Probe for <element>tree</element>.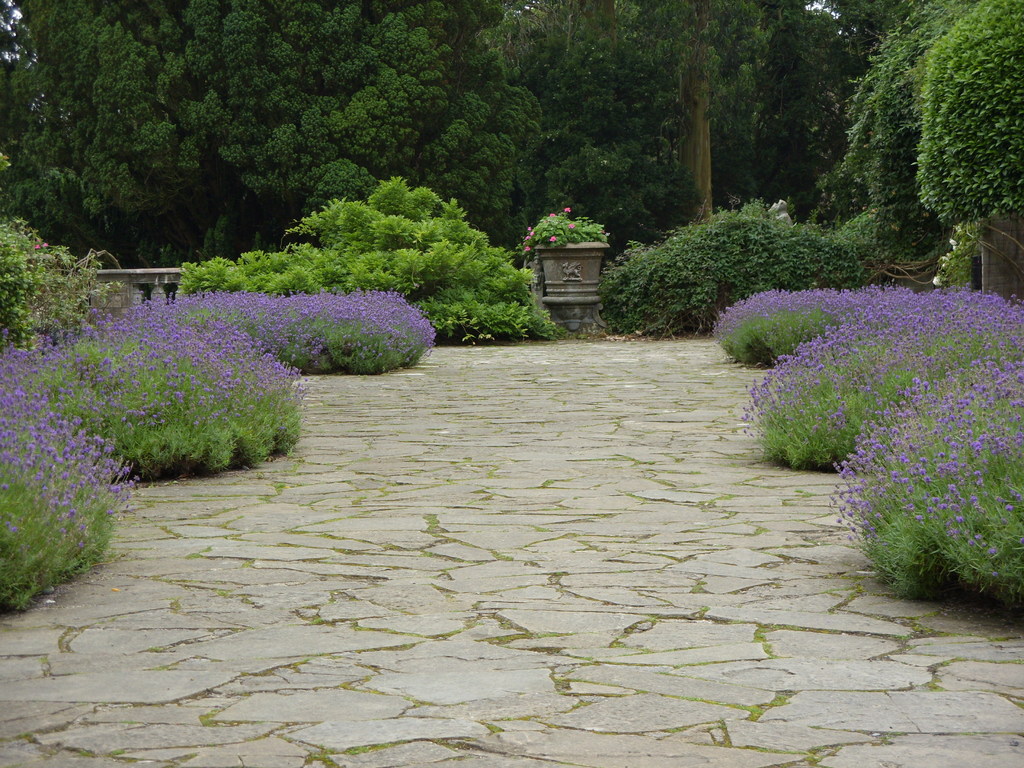
Probe result: 899/0/1023/260.
